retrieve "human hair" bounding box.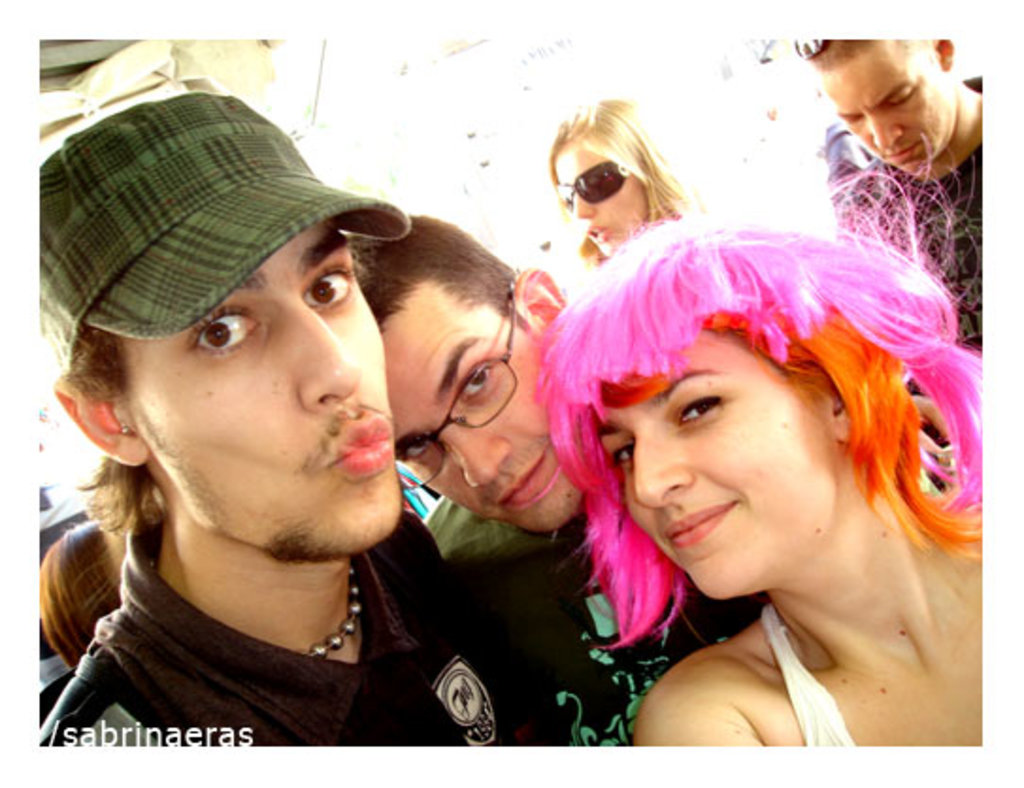
Bounding box: 515, 196, 945, 660.
